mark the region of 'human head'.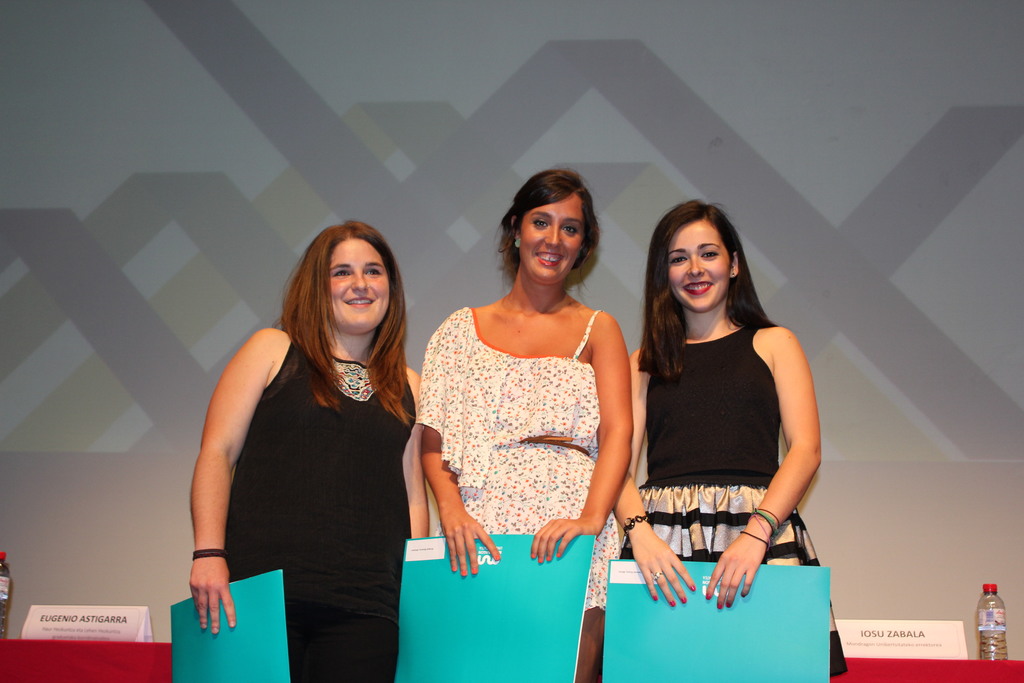
Region: (left=499, top=163, right=604, bottom=277).
